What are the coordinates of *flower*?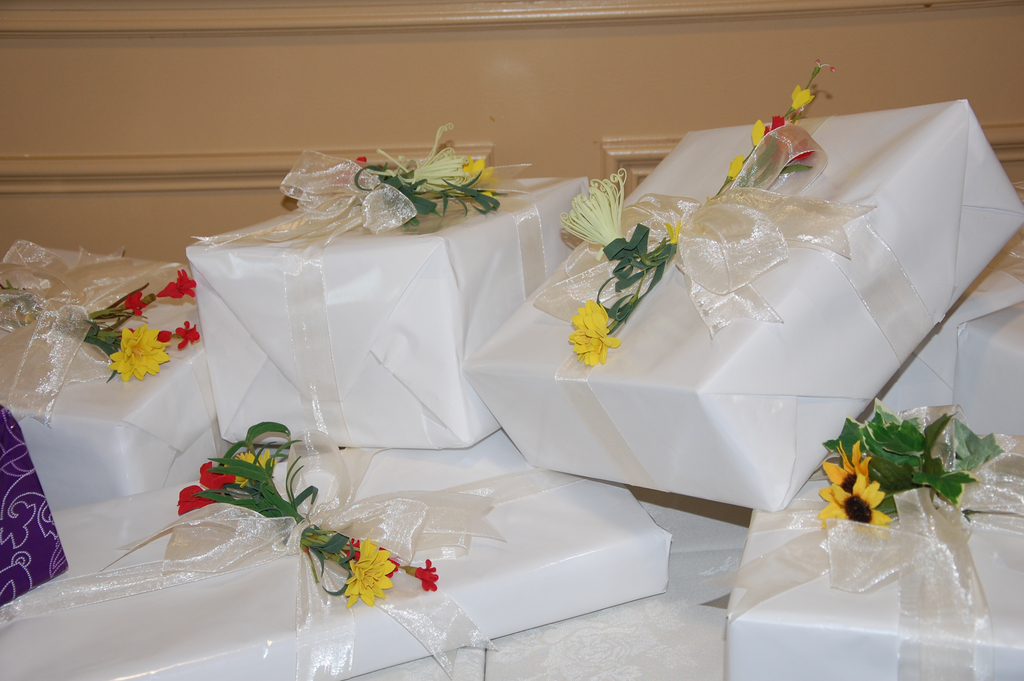
<bbox>456, 158, 493, 189</bbox>.
